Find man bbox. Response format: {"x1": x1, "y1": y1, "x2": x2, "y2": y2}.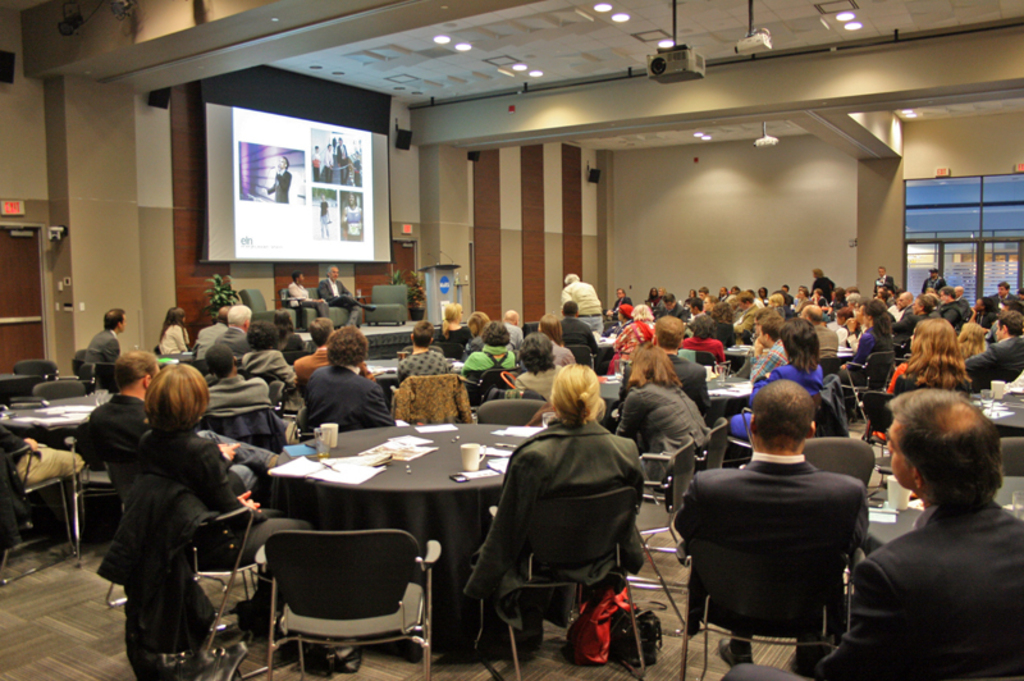
{"x1": 557, "y1": 301, "x2": 596, "y2": 352}.
